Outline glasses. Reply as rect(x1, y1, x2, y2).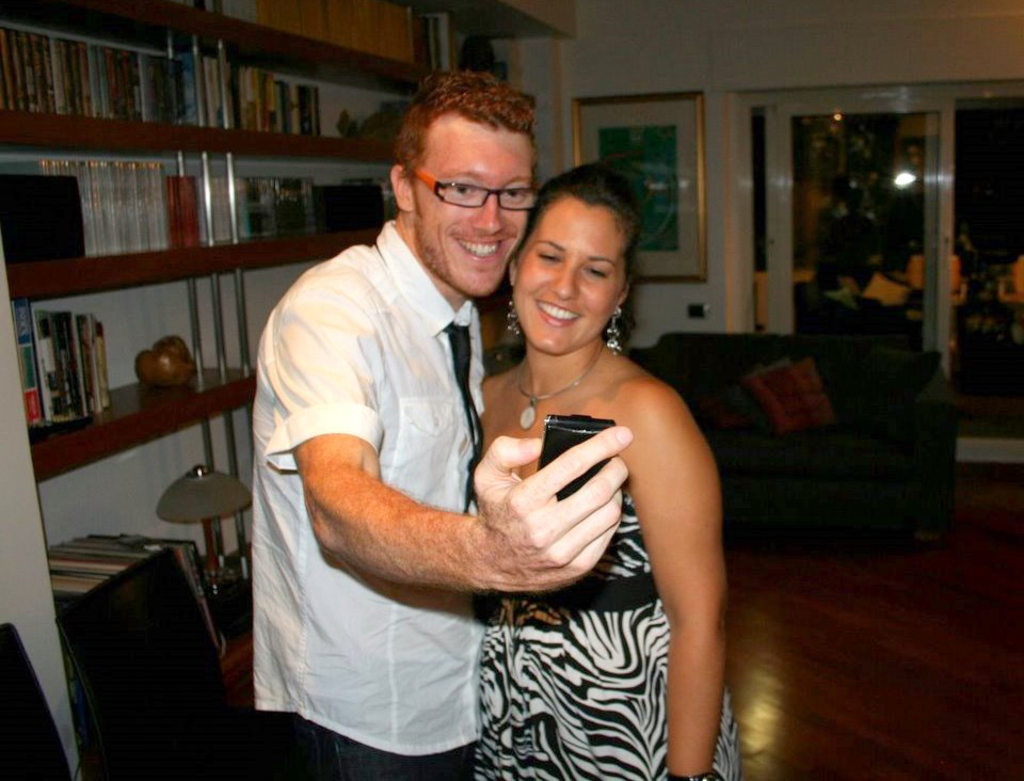
rect(412, 160, 538, 210).
